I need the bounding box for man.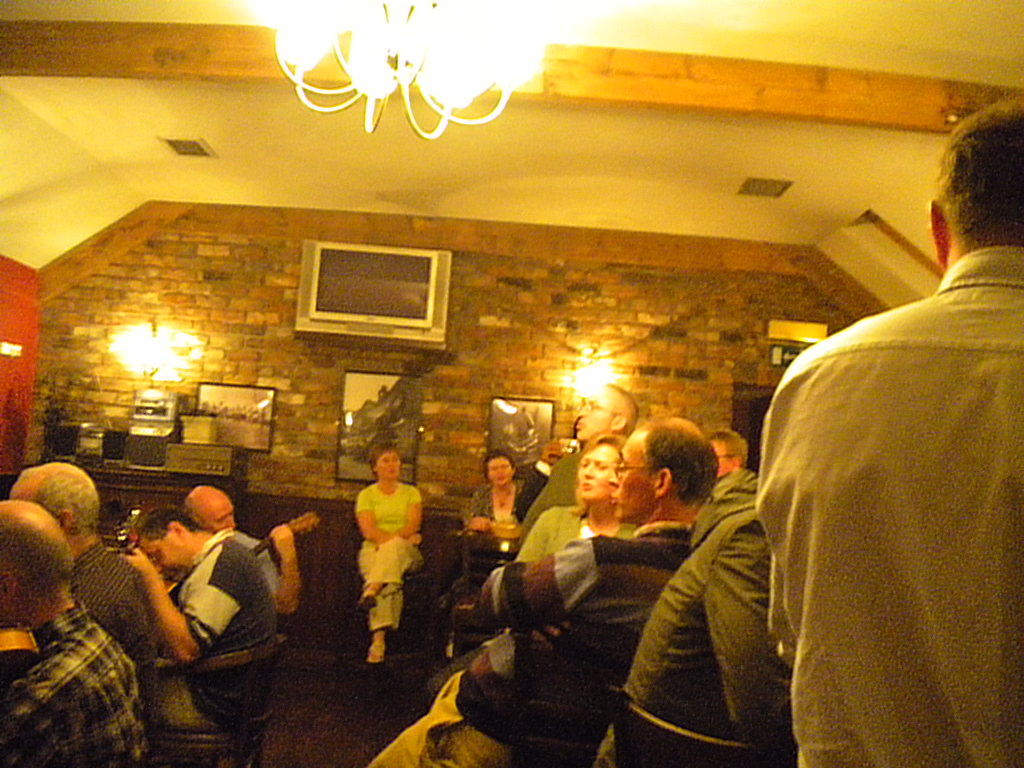
Here it is: [0,502,154,767].
